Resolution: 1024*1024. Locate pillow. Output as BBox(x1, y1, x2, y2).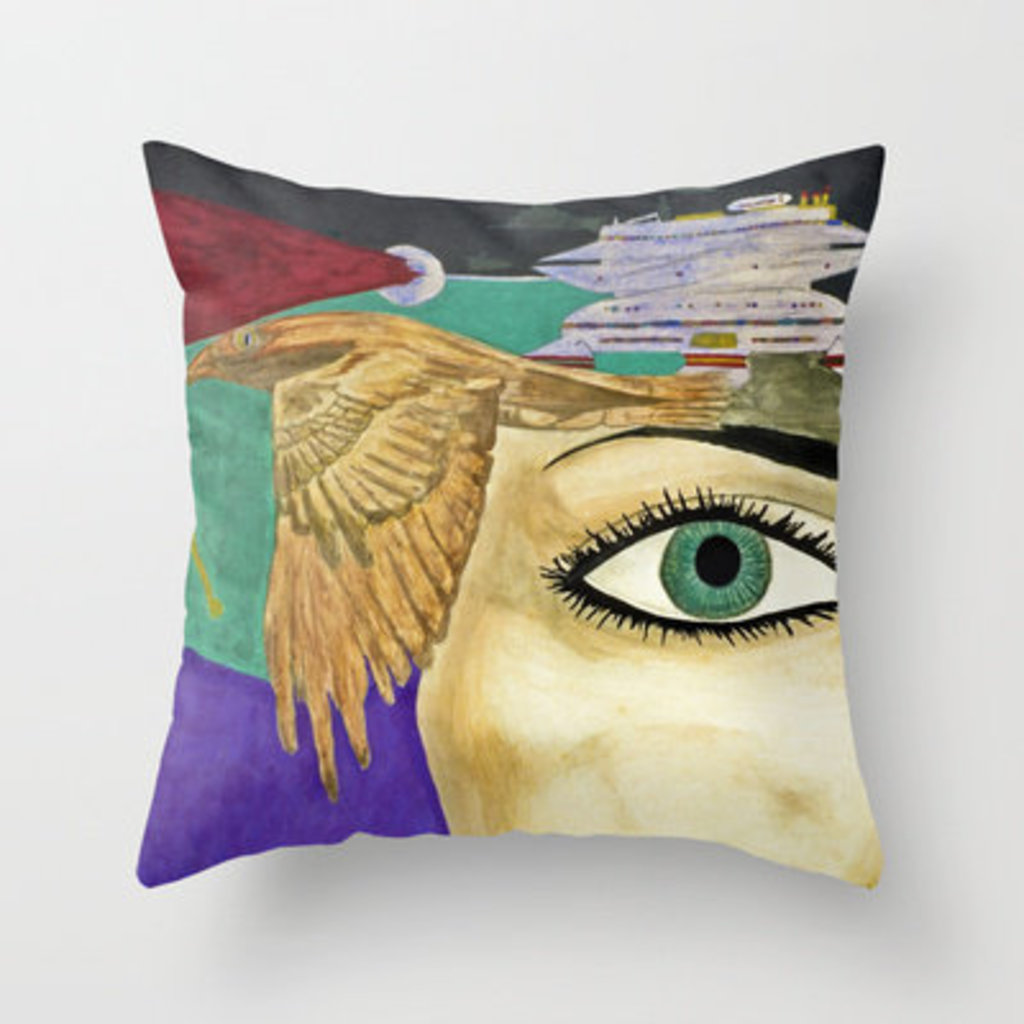
BBox(128, 136, 876, 878).
